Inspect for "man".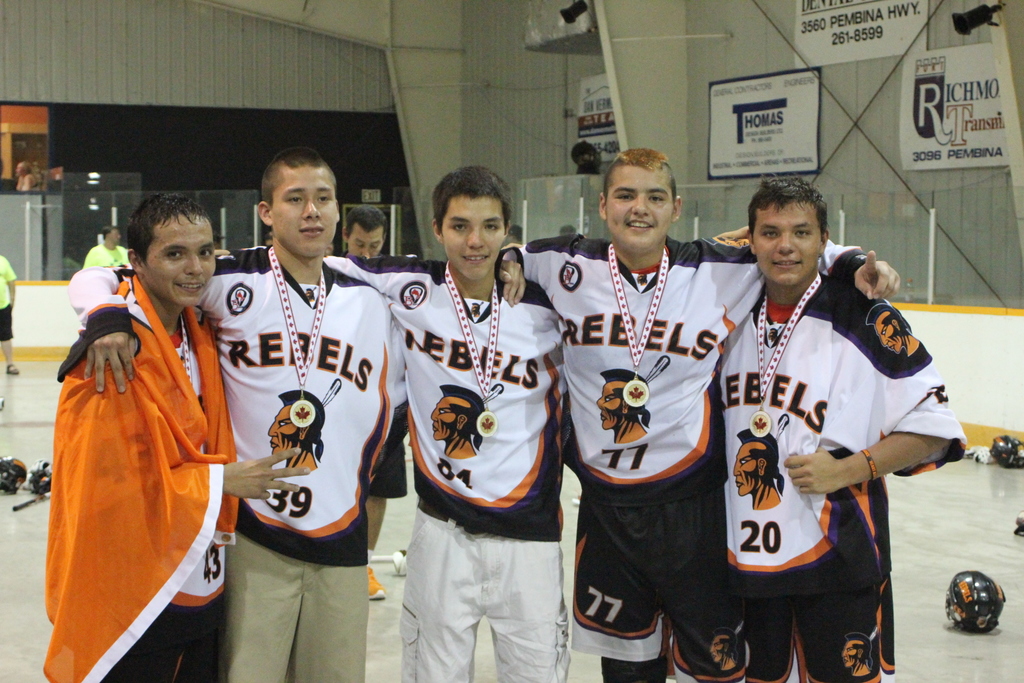
Inspection: [237, 165, 738, 665].
